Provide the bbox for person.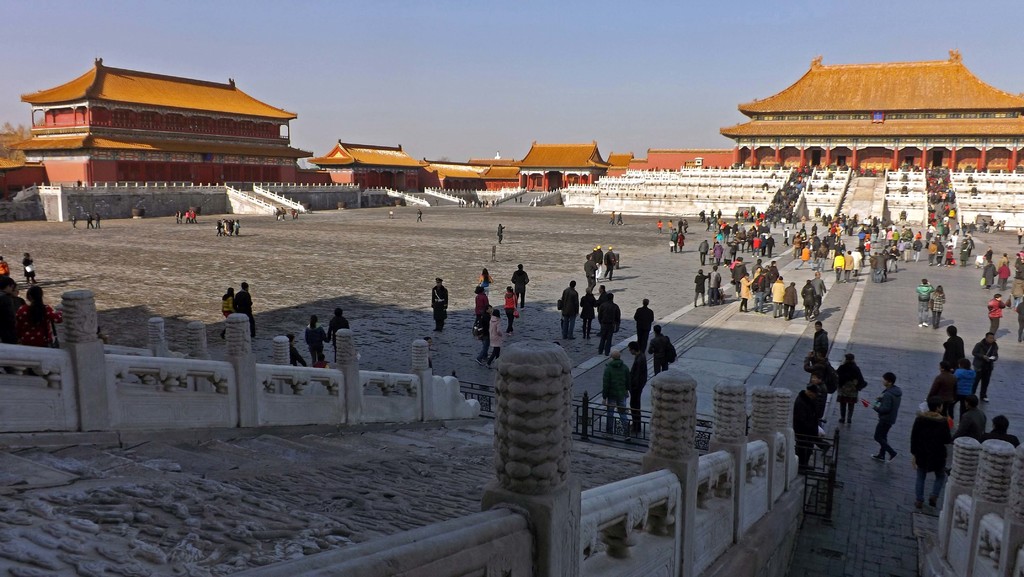
311,354,331,373.
